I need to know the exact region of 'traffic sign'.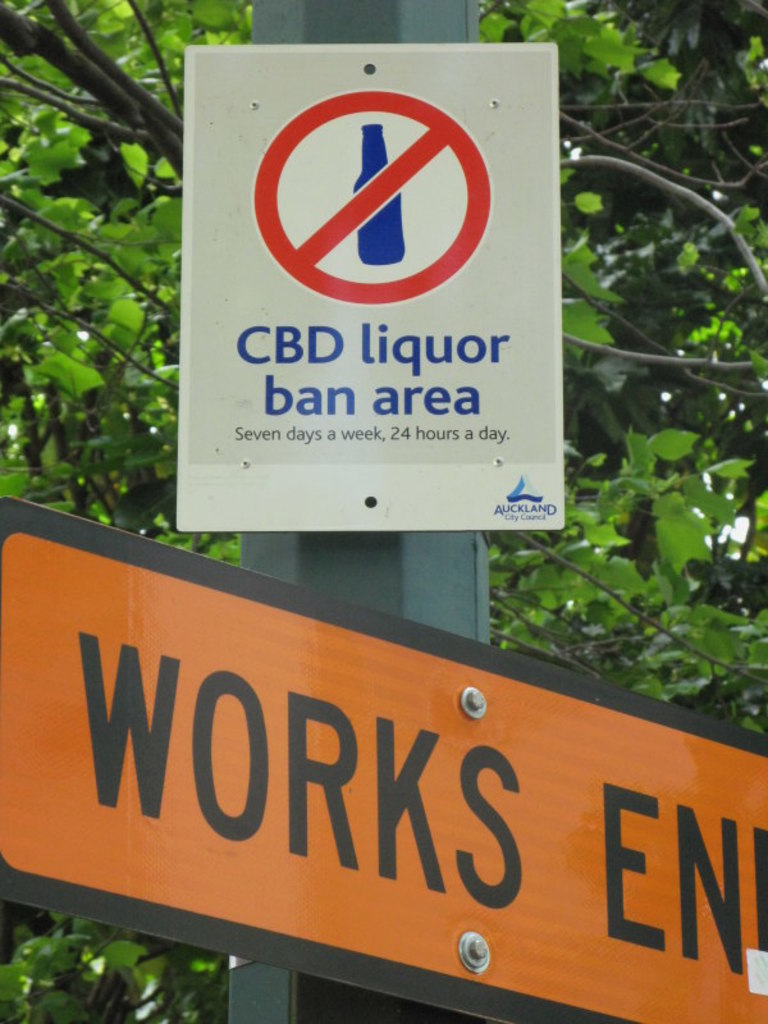
Region: {"left": 178, "top": 38, "right": 562, "bottom": 539}.
